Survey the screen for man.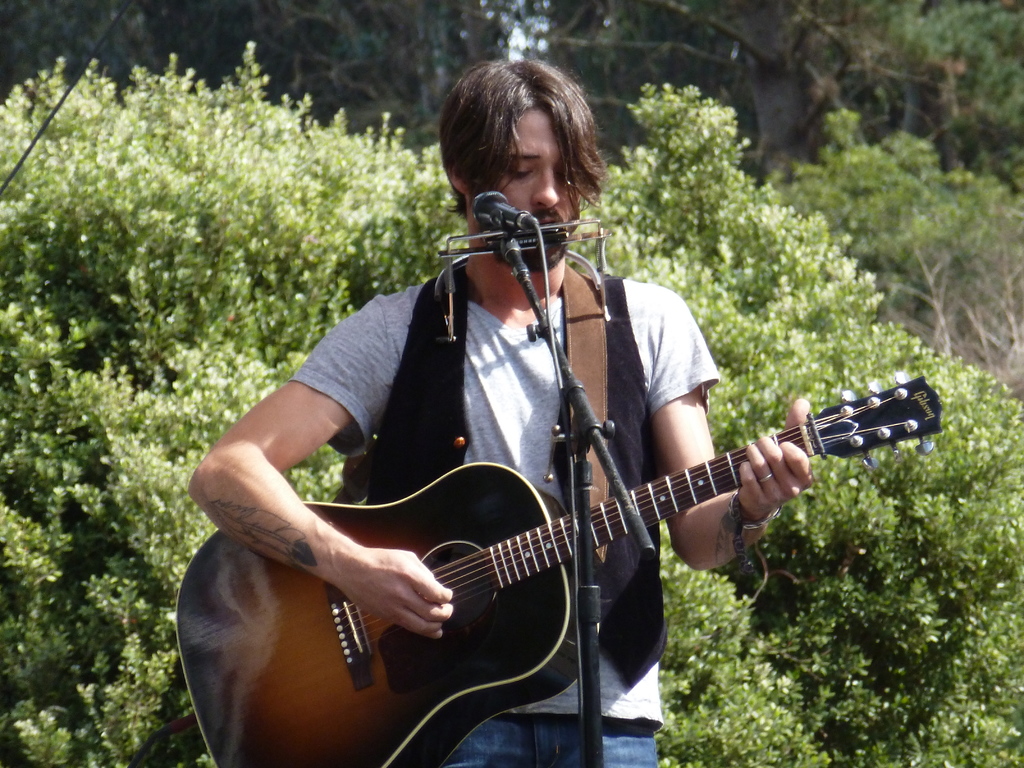
Survey found: detection(174, 135, 955, 749).
